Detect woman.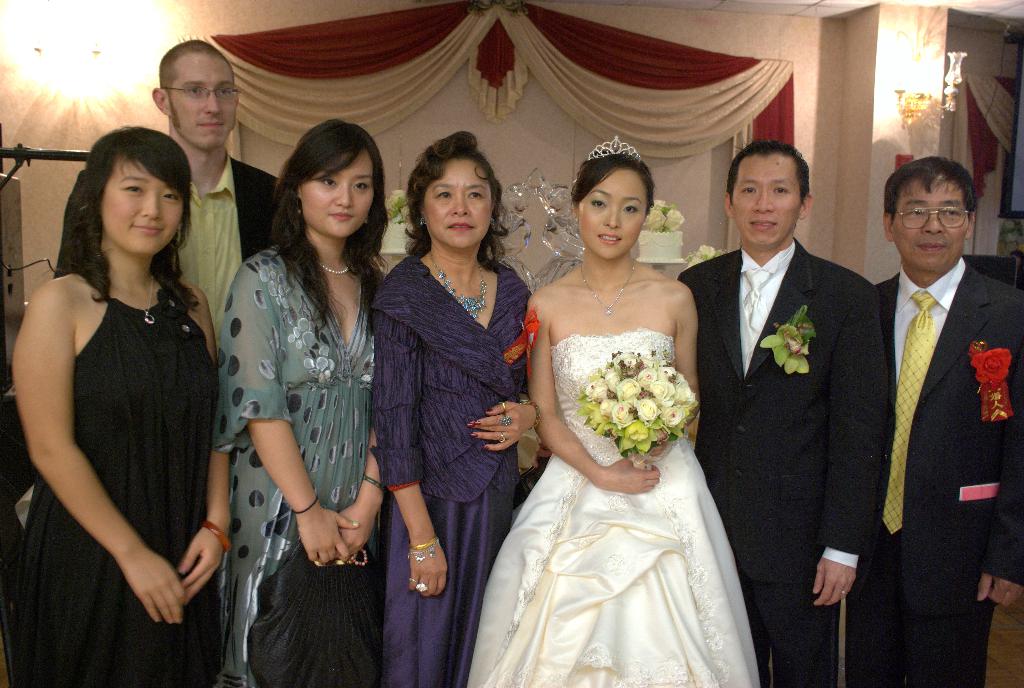
Detected at [7, 121, 235, 687].
